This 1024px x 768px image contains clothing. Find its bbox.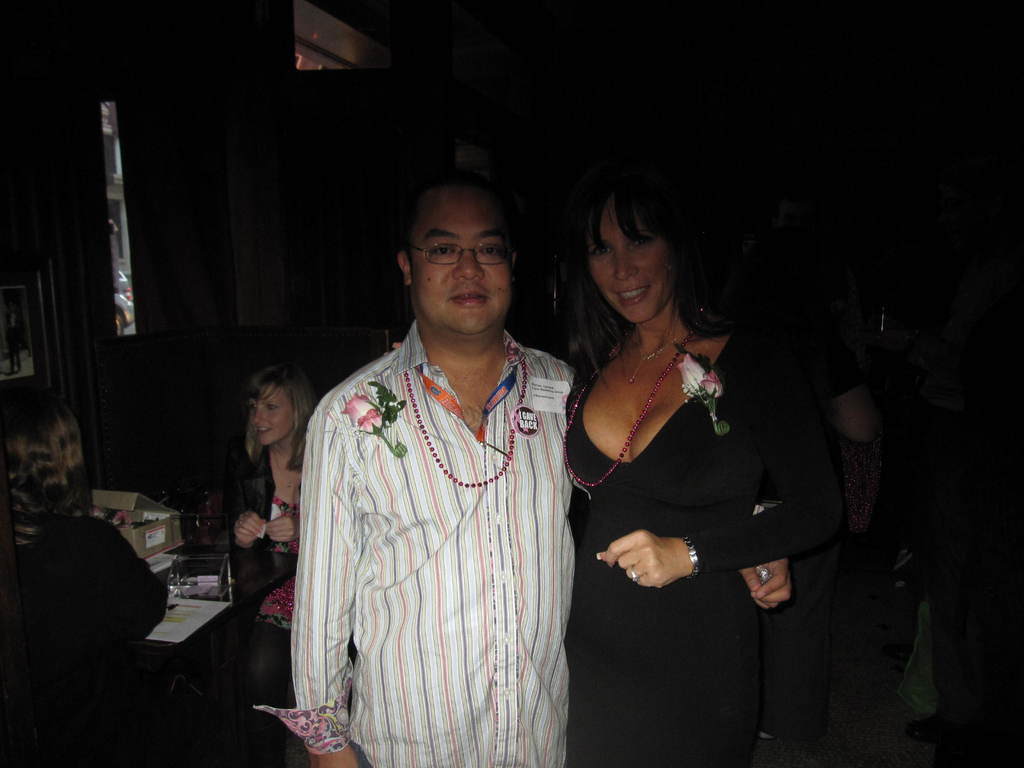
(left=248, top=461, right=303, bottom=589).
